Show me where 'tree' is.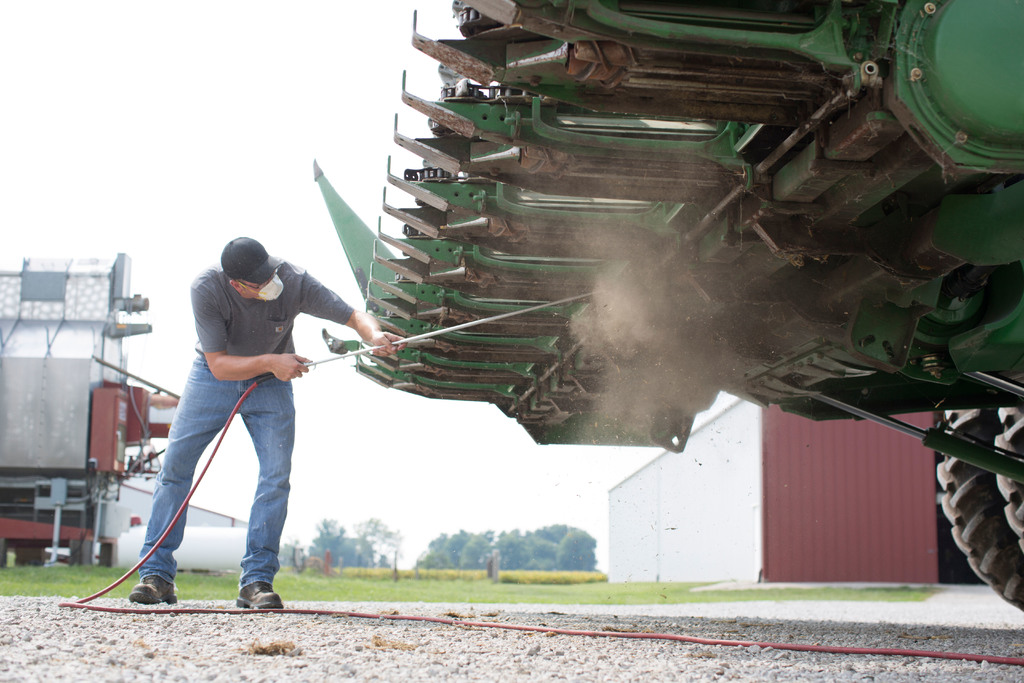
'tree' is at region(353, 518, 399, 583).
